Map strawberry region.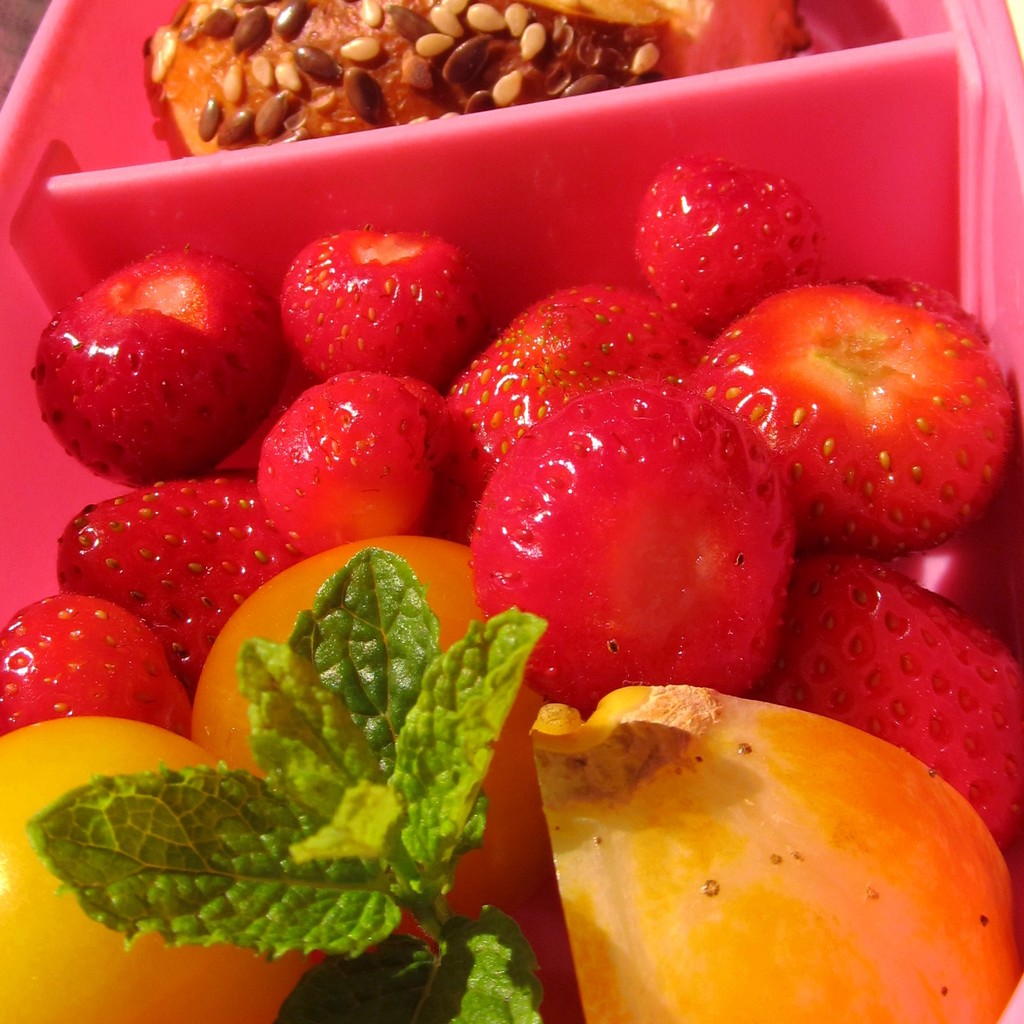
Mapped to x1=0, y1=206, x2=1023, y2=852.
